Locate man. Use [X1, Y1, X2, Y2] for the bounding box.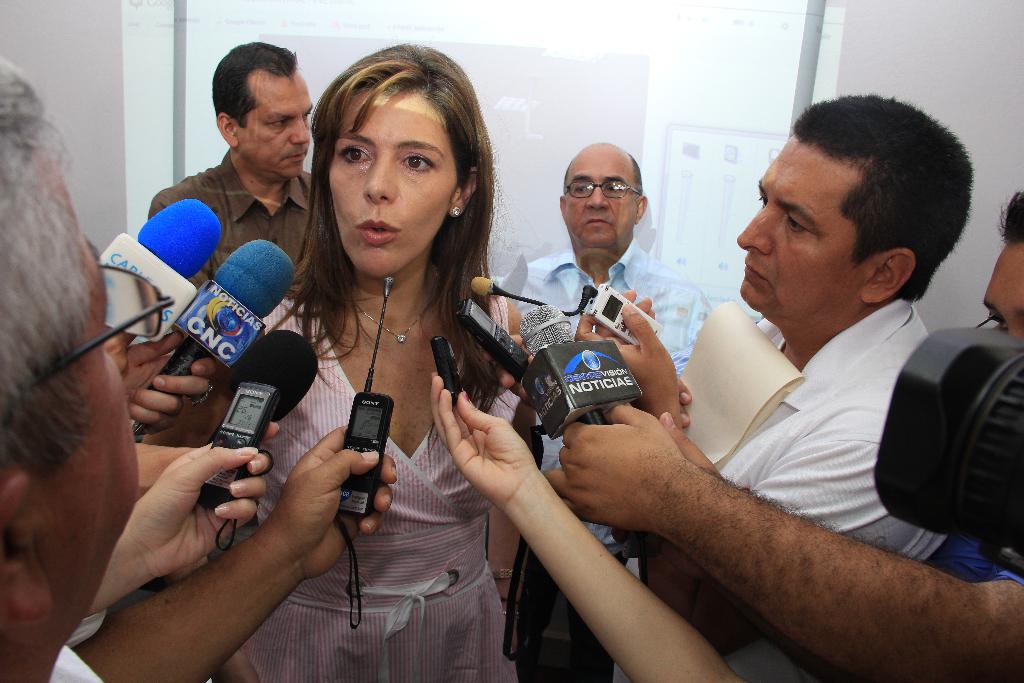
[142, 42, 329, 296].
